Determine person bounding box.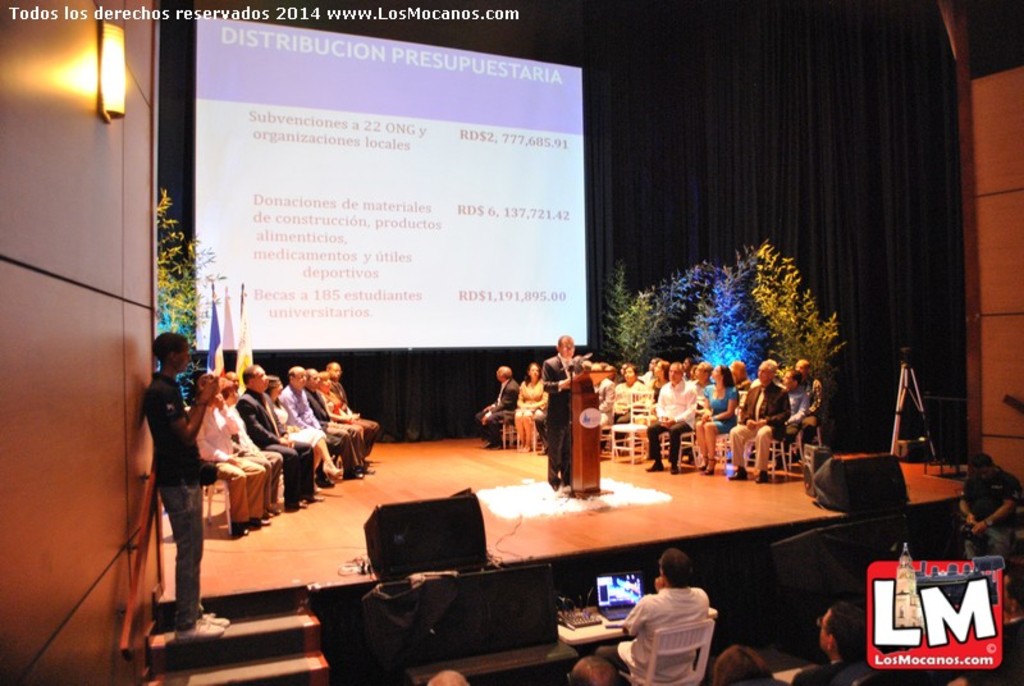
Determined: (228, 358, 319, 516).
